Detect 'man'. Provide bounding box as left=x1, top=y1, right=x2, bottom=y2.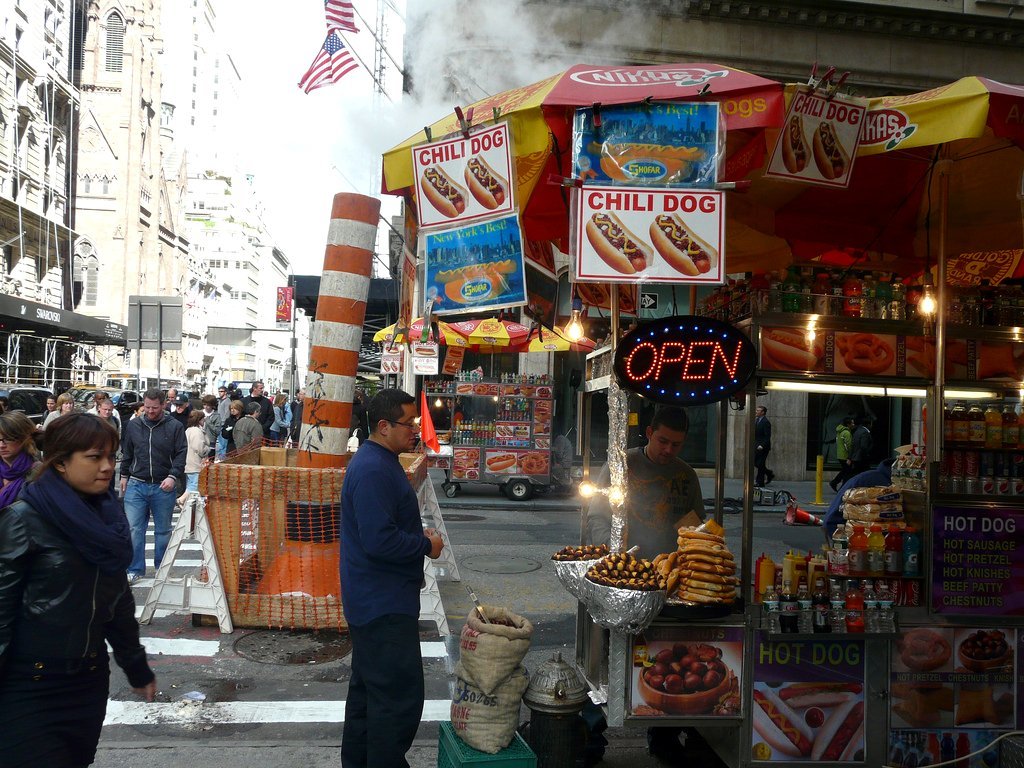
left=753, top=405, right=782, bottom=486.
